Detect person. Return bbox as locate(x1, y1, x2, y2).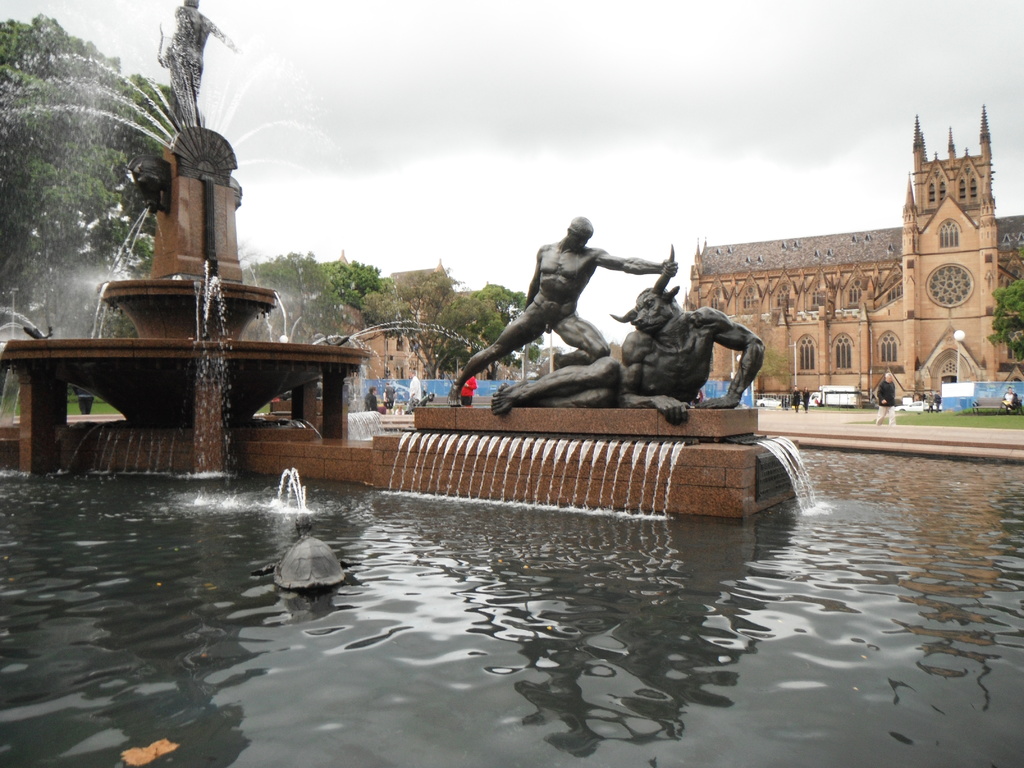
locate(404, 373, 423, 413).
